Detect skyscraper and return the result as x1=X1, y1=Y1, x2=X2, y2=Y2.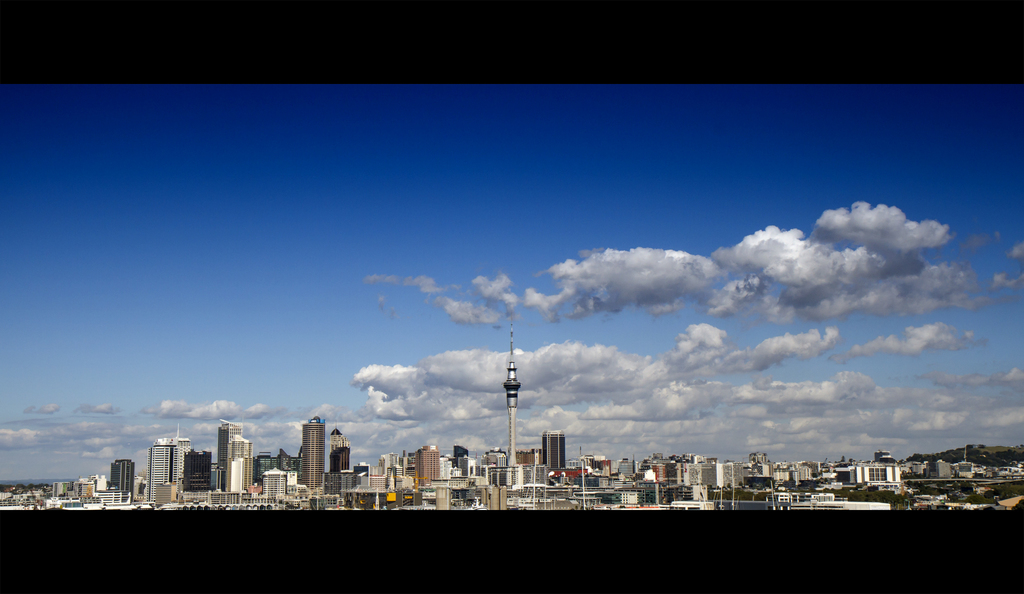
x1=302, y1=419, x2=323, y2=488.
